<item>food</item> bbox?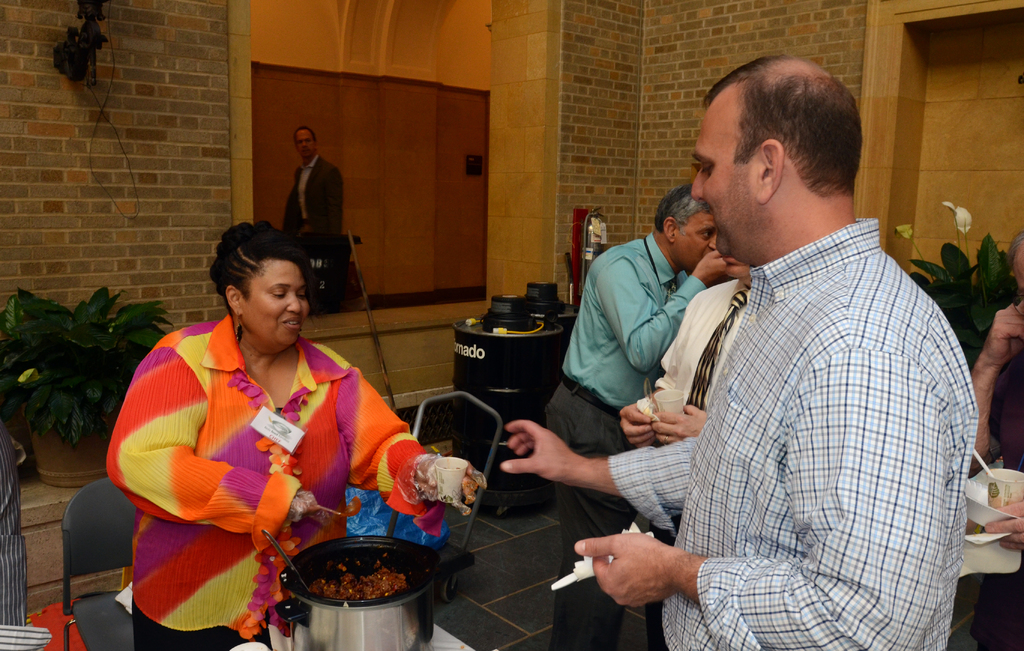
(left=275, top=547, right=423, bottom=614)
